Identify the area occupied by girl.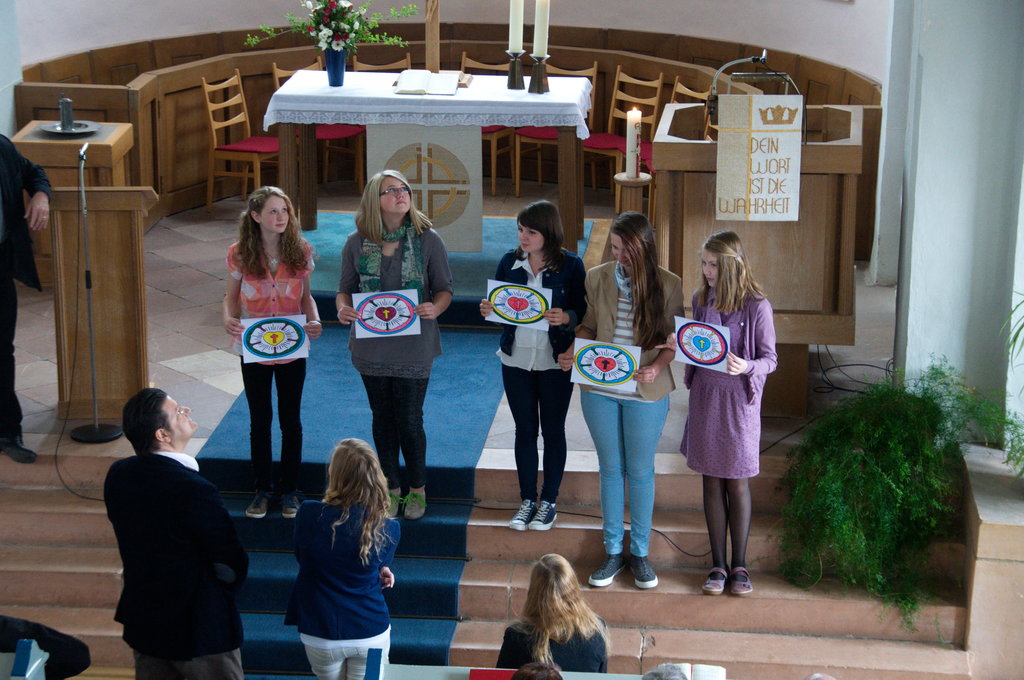
Area: BBox(224, 184, 318, 521).
